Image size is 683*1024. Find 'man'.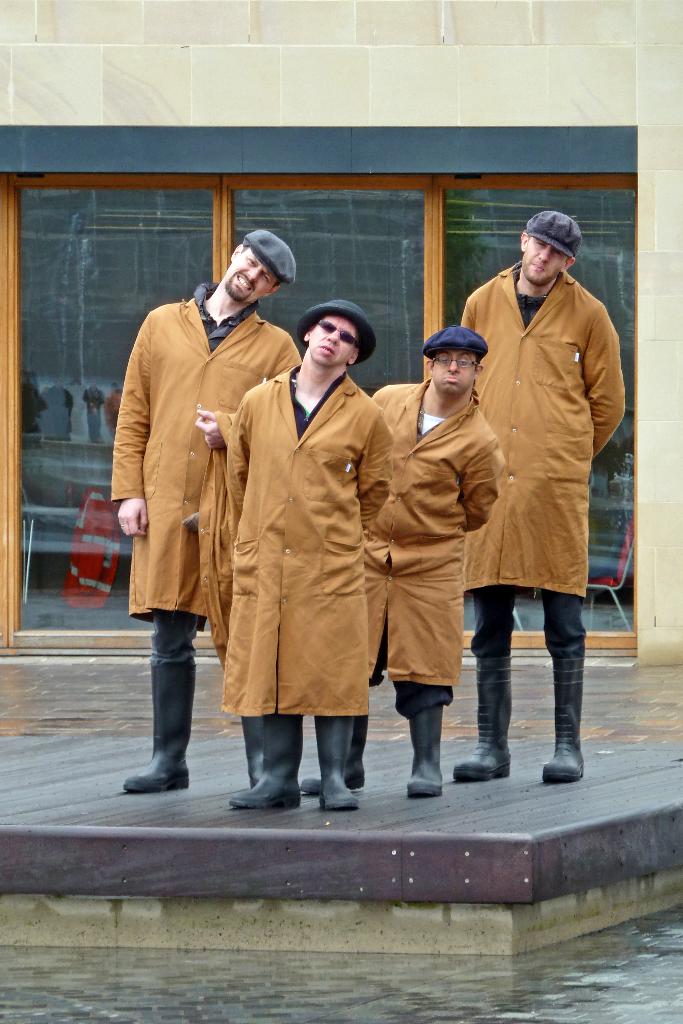
box=[466, 202, 629, 771].
